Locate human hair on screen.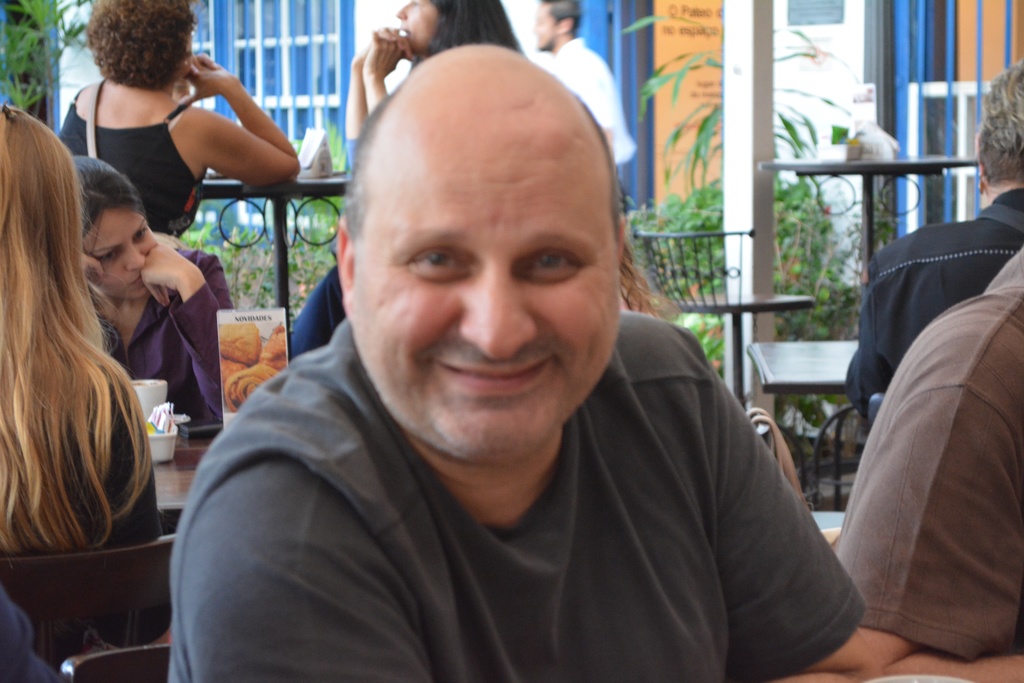
On screen at pyautogui.locateOnScreen(424, 0, 523, 60).
